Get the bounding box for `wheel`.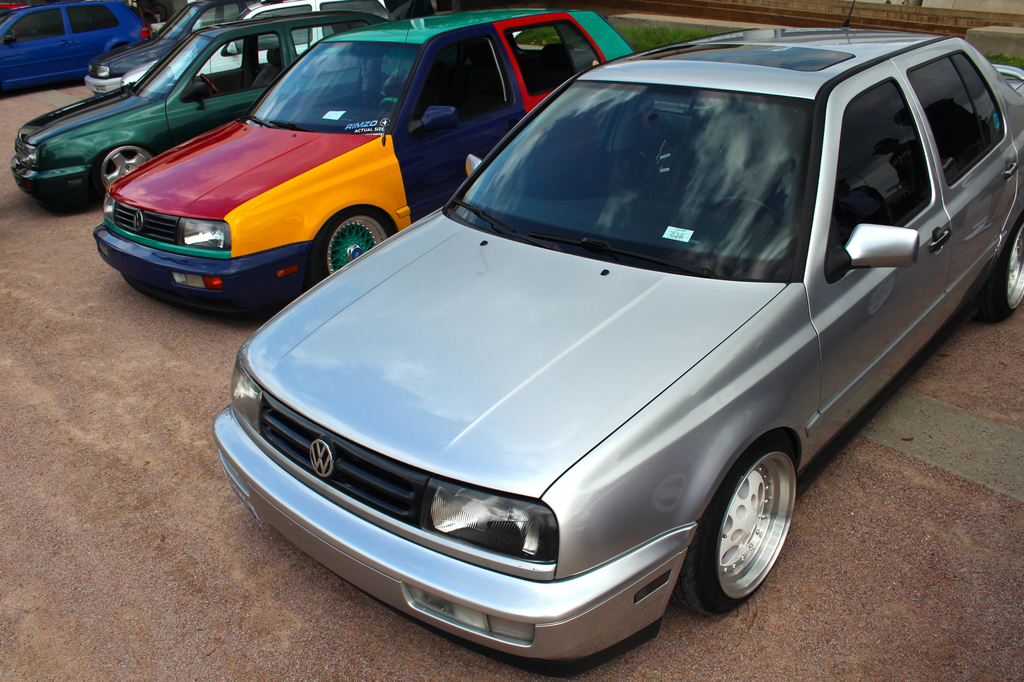
<bbox>200, 72, 219, 91</bbox>.
